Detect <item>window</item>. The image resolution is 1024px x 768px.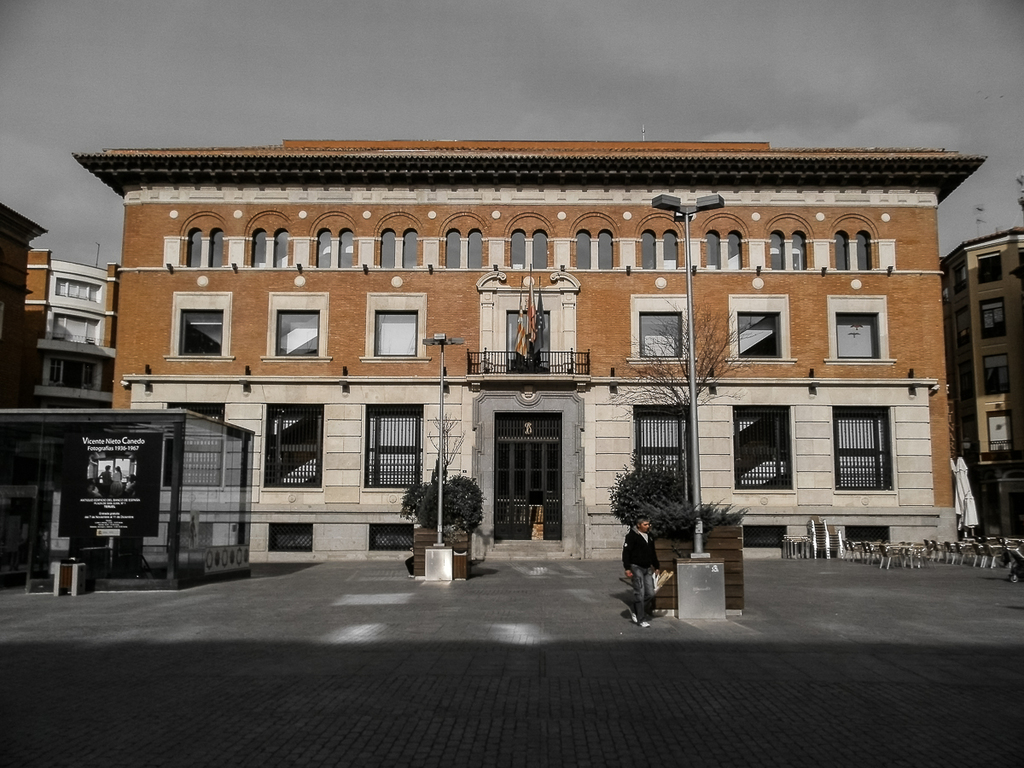
(left=726, top=400, right=797, bottom=491).
